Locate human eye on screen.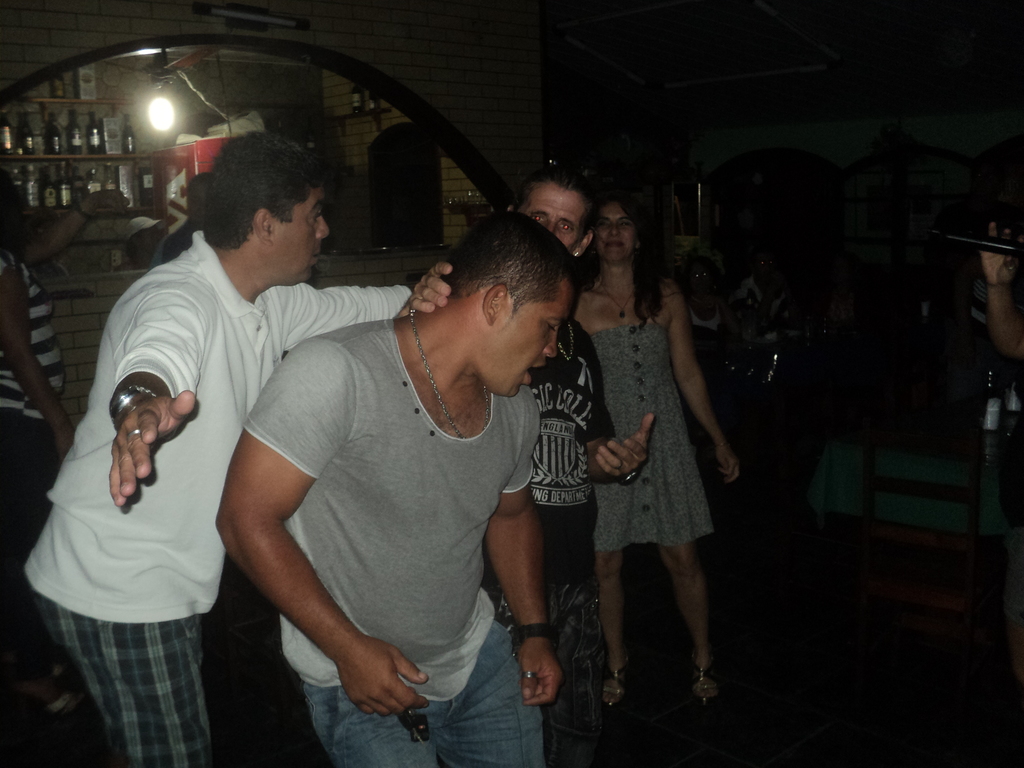
On screen at left=312, top=205, right=323, bottom=223.
